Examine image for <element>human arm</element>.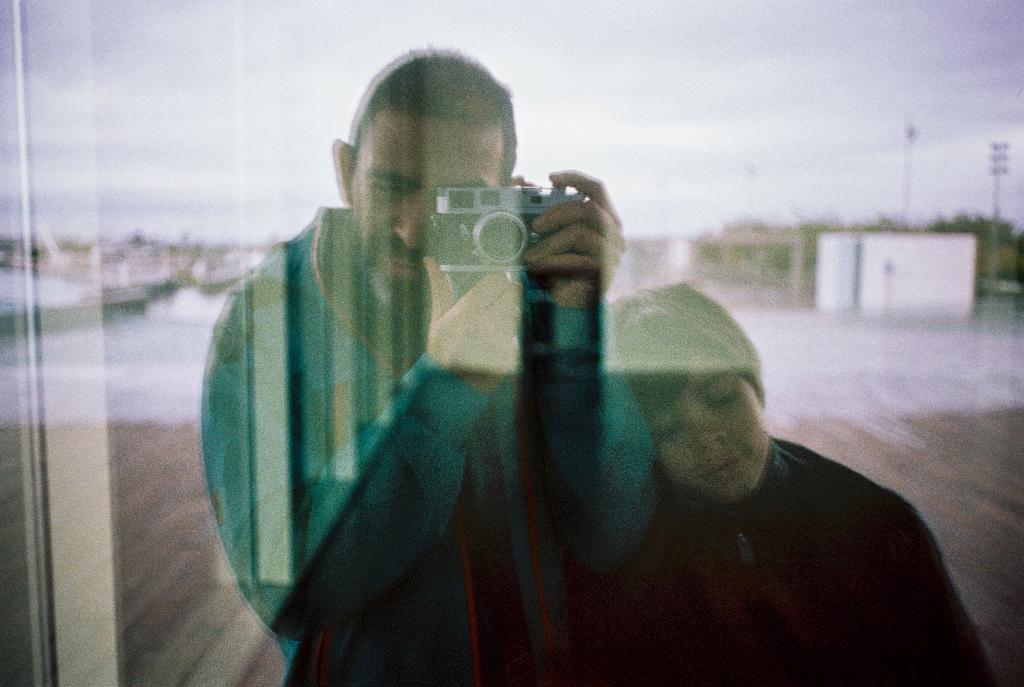
Examination result: left=509, top=159, right=656, bottom=574.
